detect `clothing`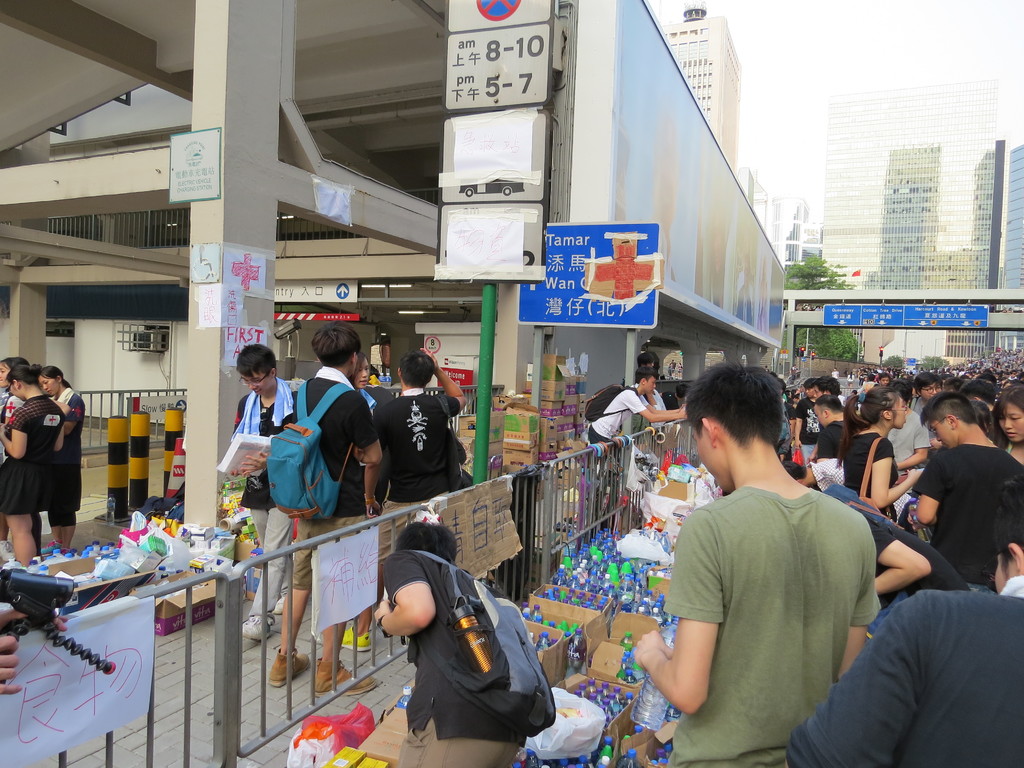
(660, 389, 1023, 767)
